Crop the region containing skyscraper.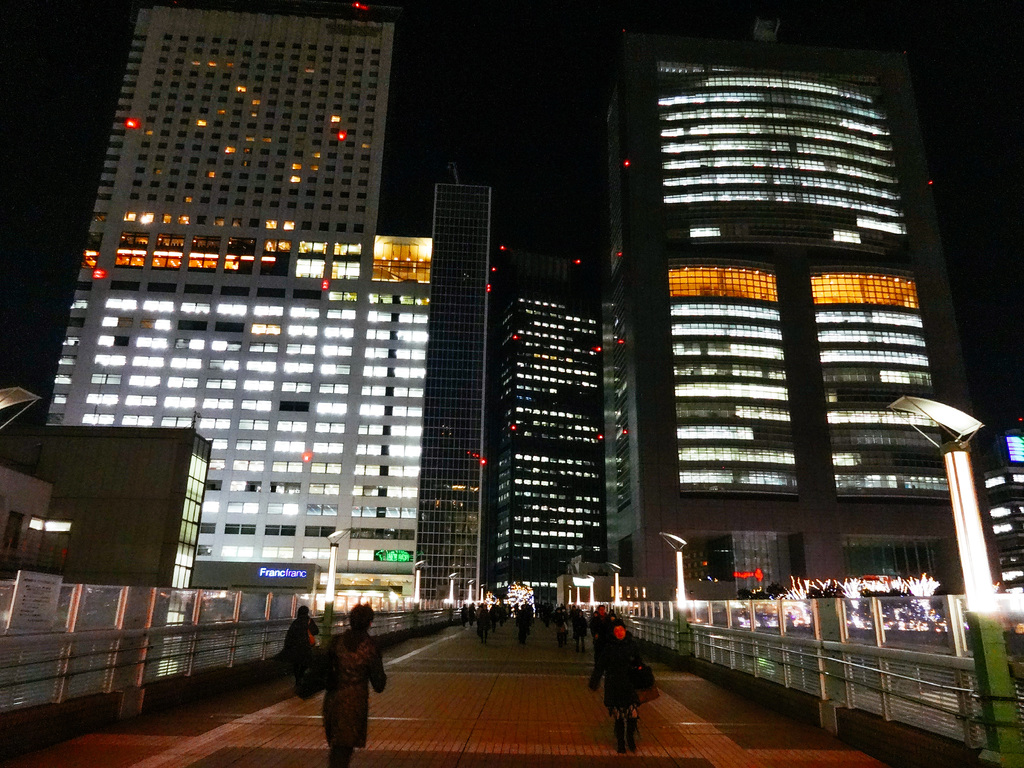
Crop region: <region>604, 23, 931, 582</region>.
